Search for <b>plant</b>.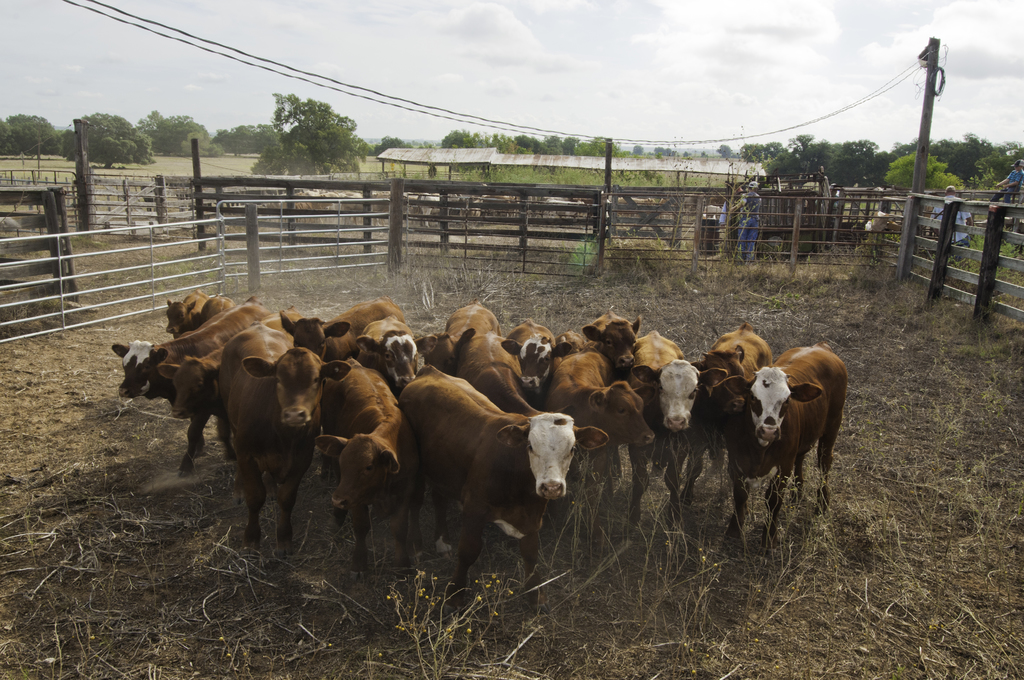
Found at left=0, top=227, right=1023, bottom=679.
